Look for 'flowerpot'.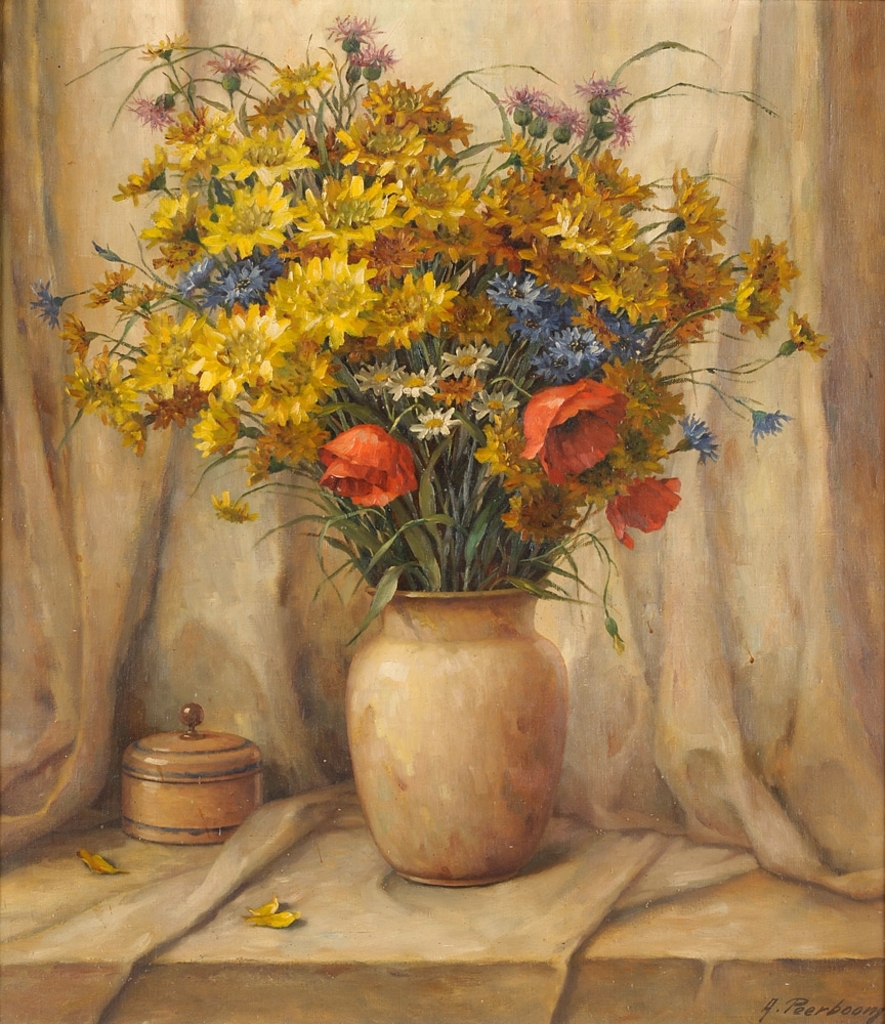
Found: x1=354 y1=583 x2=572 y2=894.
